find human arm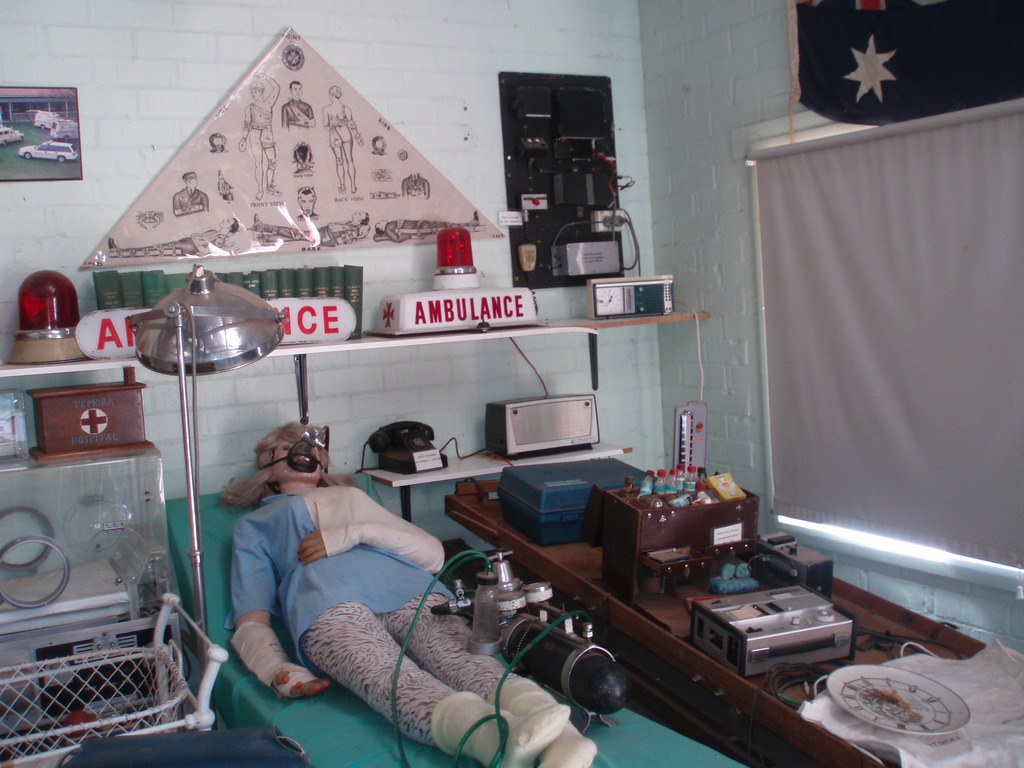
[x1=298, y1=490, x2=447, y2=562]
